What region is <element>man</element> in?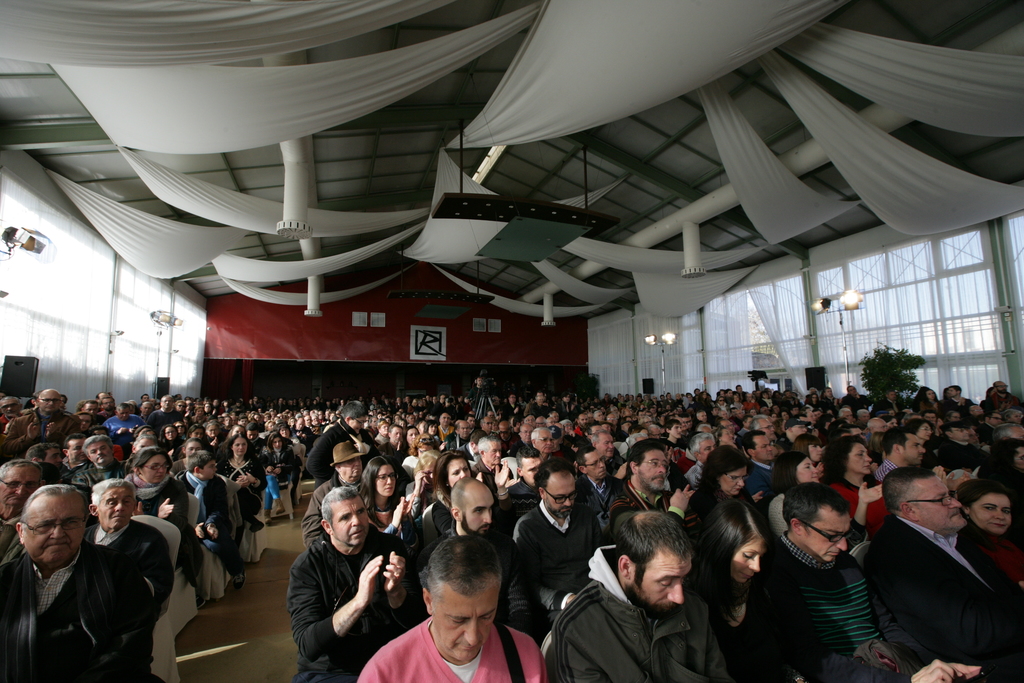
detection(285, 486, 427, 682).
